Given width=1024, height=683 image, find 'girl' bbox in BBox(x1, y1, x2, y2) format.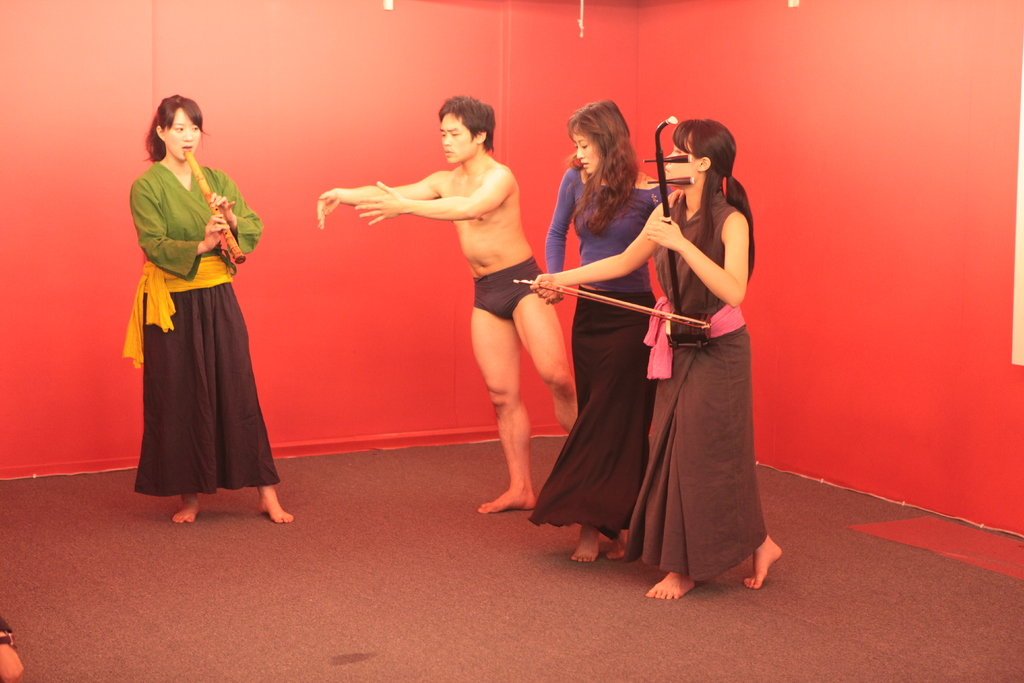
BBox(518, 104, 661, 562).
